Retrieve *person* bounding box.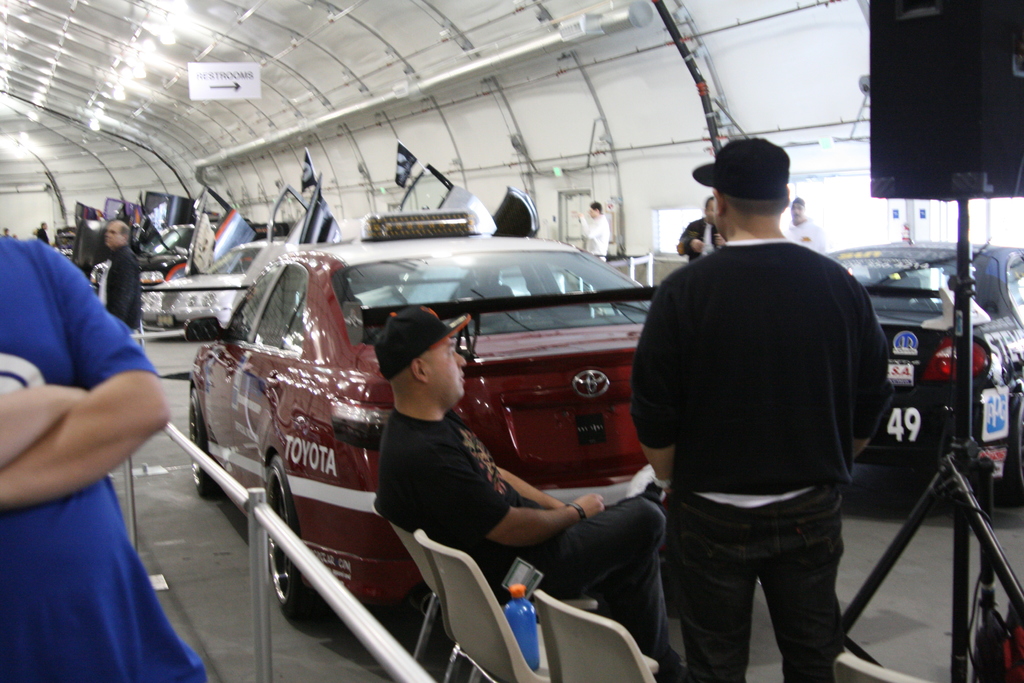
Bounding box: pyautogui.locateOnScreen(682, 197, 716, 258).
